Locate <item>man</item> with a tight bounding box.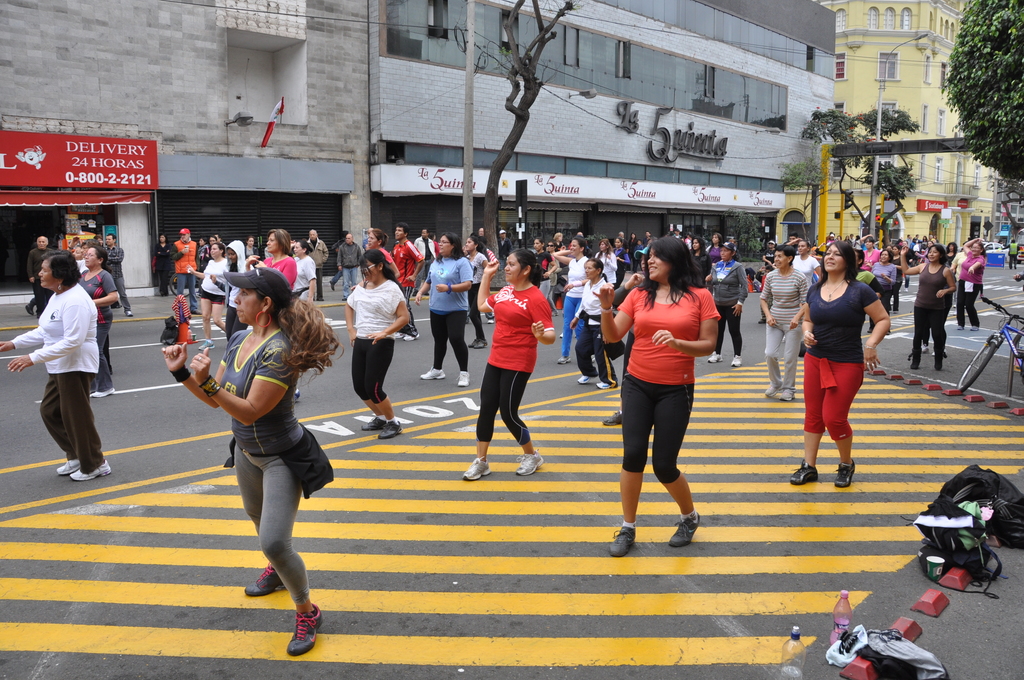
rect(337, 232, 361, 300).
